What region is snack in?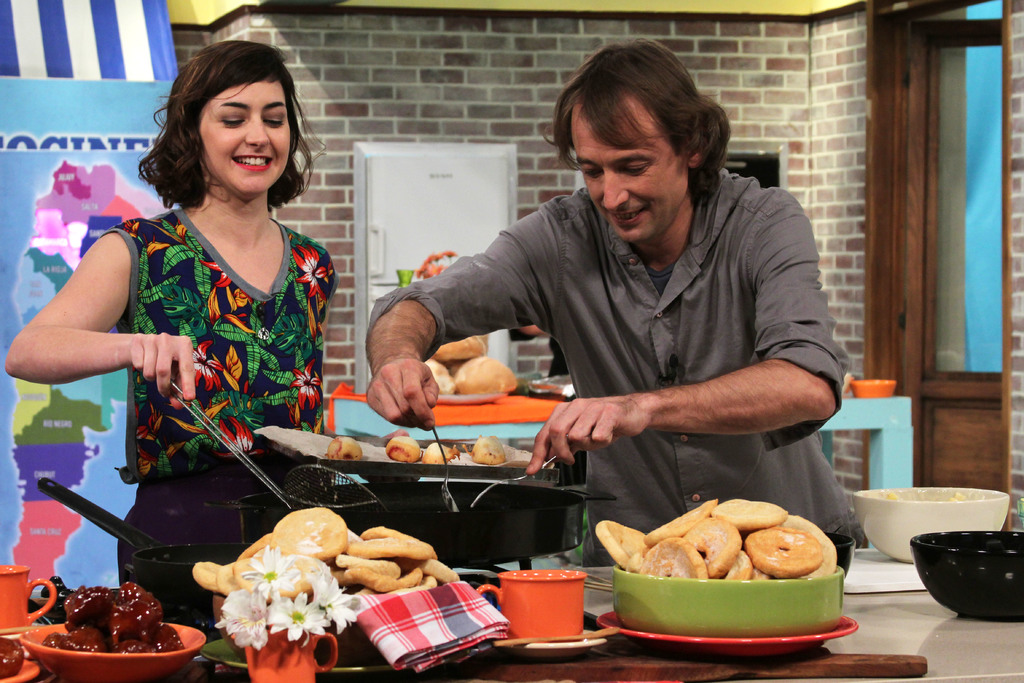
detection(456, 357, 518, 391).
